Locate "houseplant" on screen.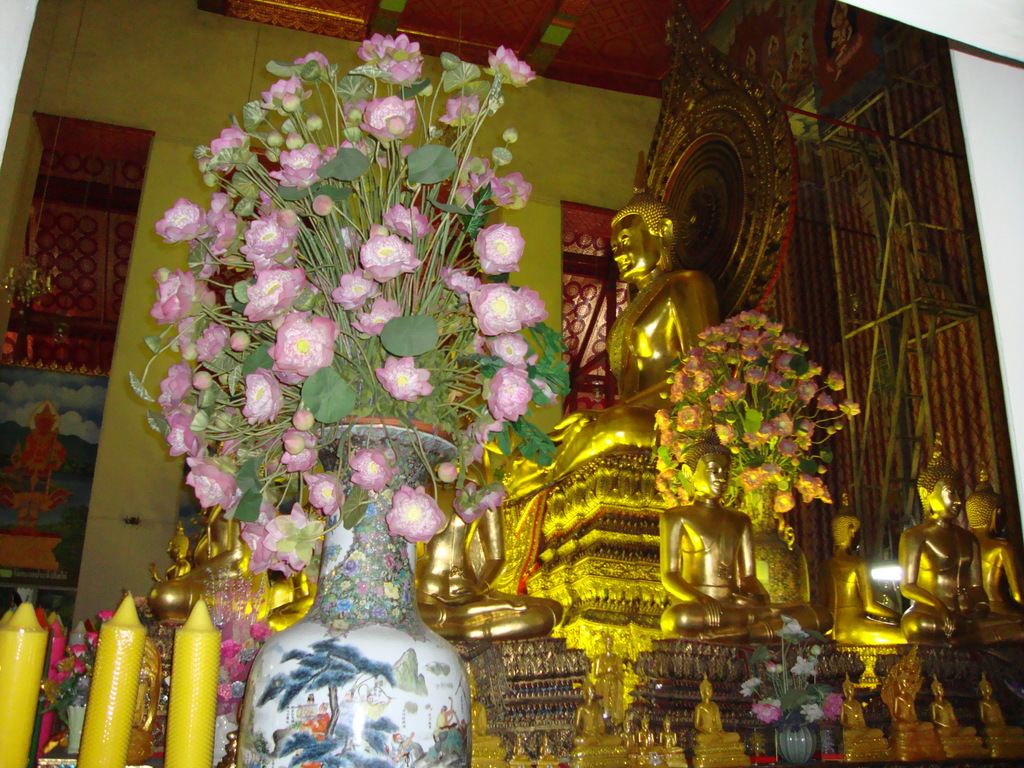
On screen at Rect(730, 617, 849, 767).
